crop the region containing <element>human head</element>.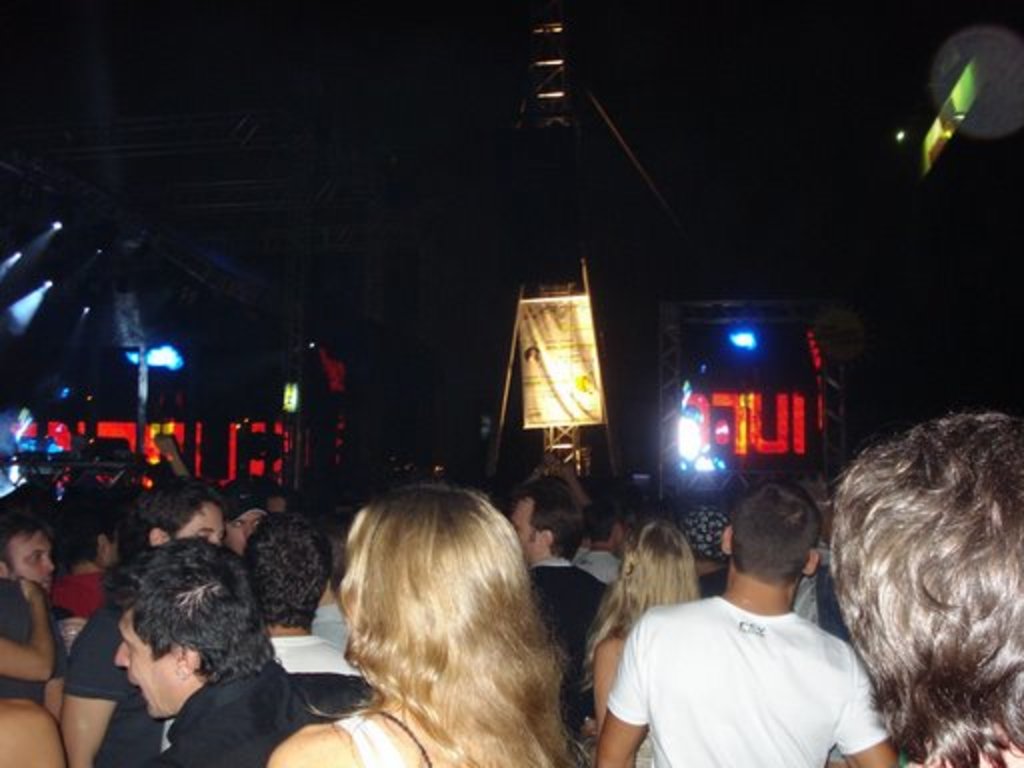
Crop region: left=330, top=482, right=552, bottom=704.
